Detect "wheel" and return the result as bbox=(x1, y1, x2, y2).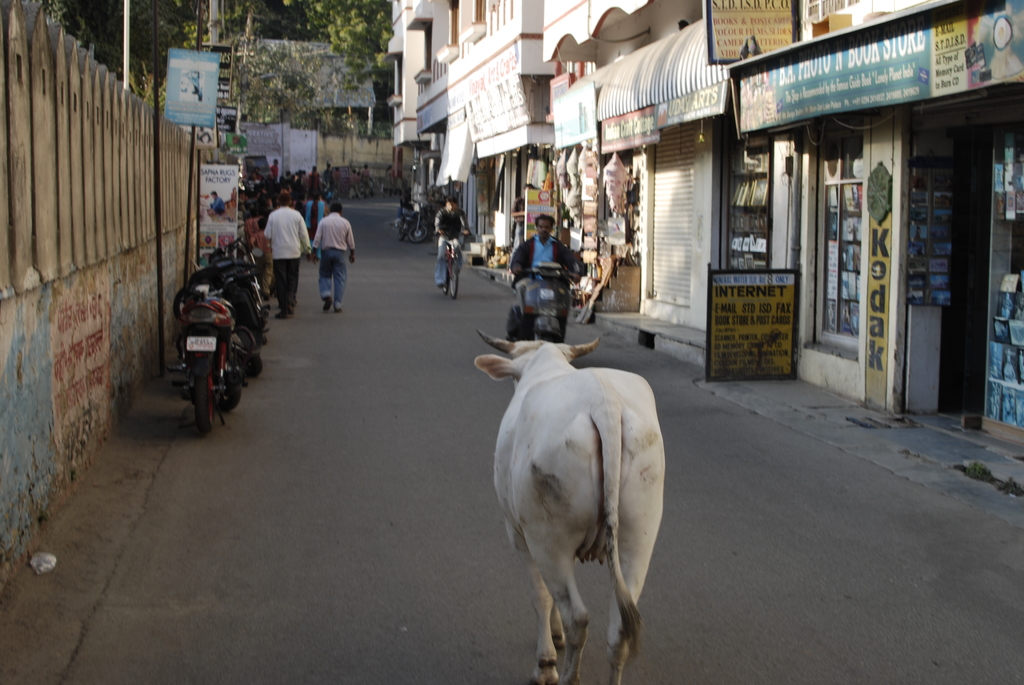
bbox=(209, 363, 236, 410).
